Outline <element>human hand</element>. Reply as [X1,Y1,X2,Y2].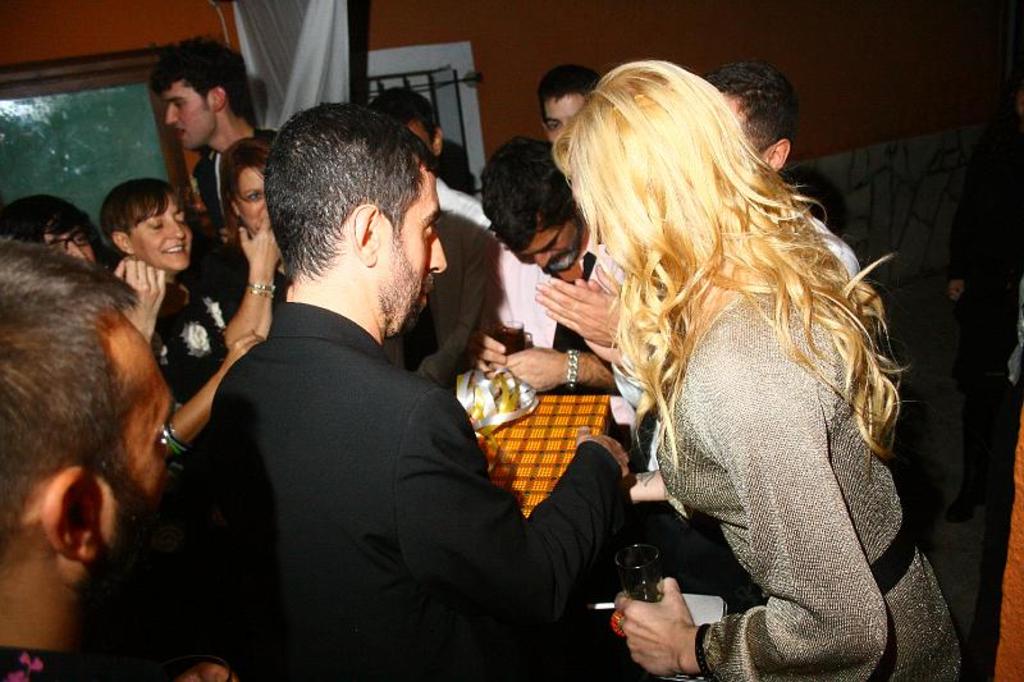
[221,328,265,366].
